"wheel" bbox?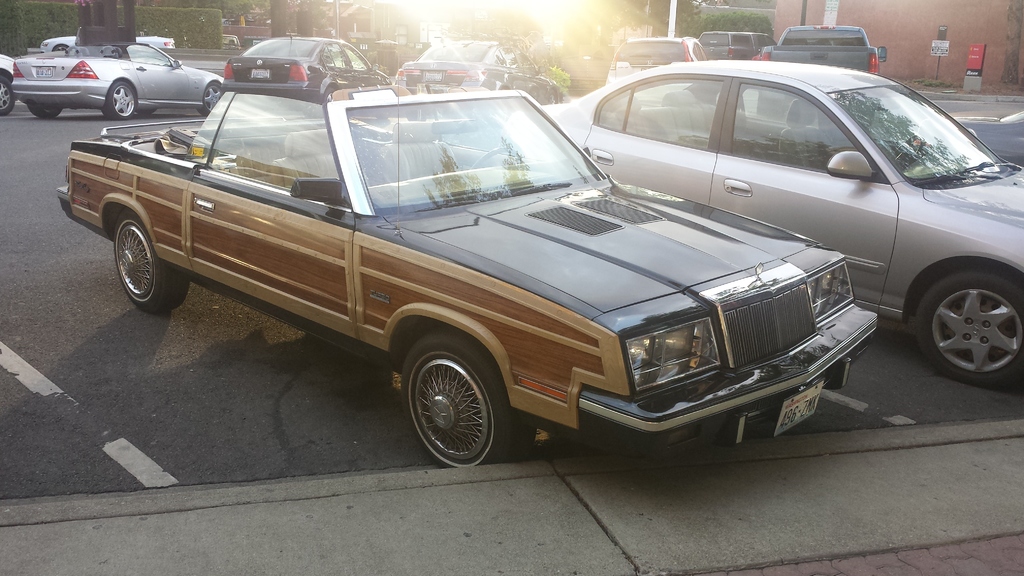
199,84,220,113
